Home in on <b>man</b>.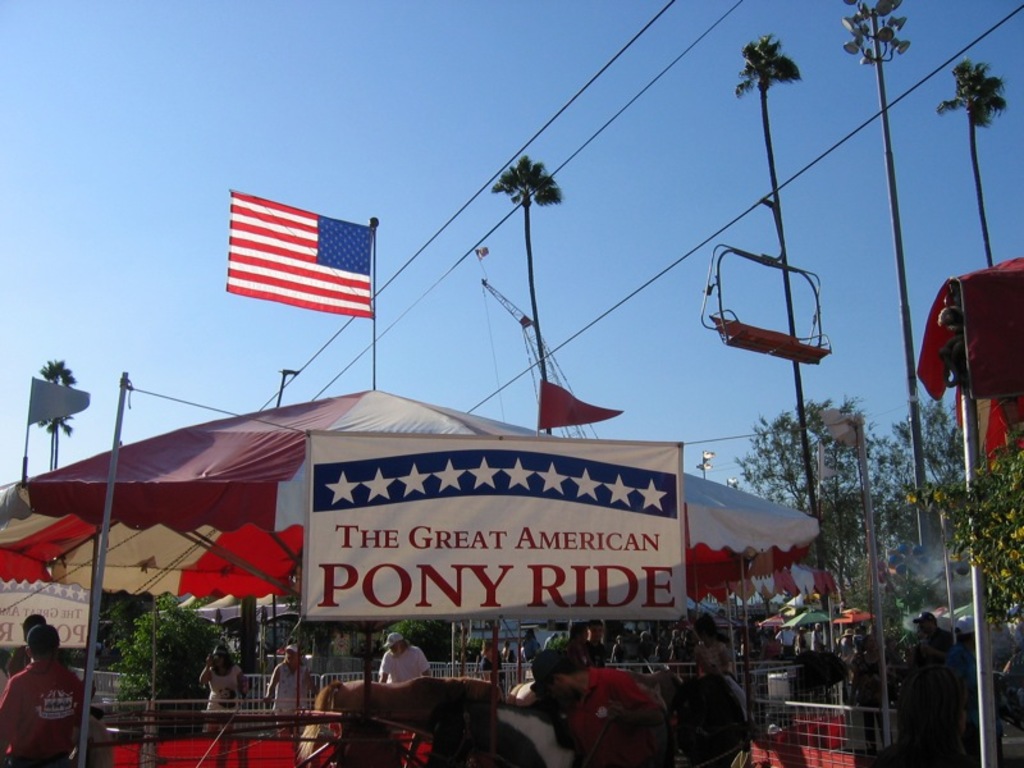
Homed in at [1,637,68,763].
